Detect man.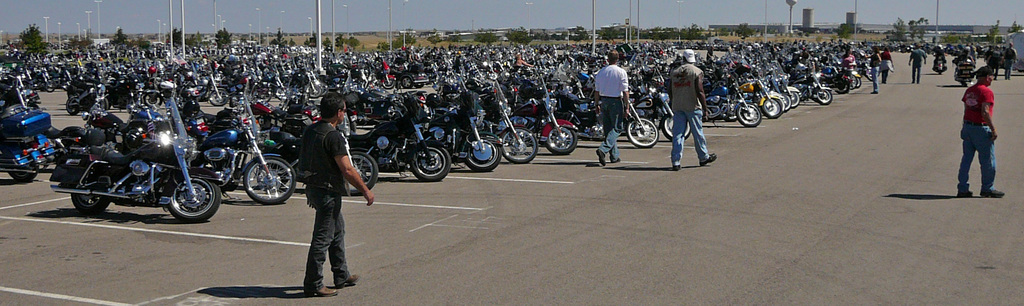
Detected at <bbox>954, 68, 1007, 197</bbox>.
